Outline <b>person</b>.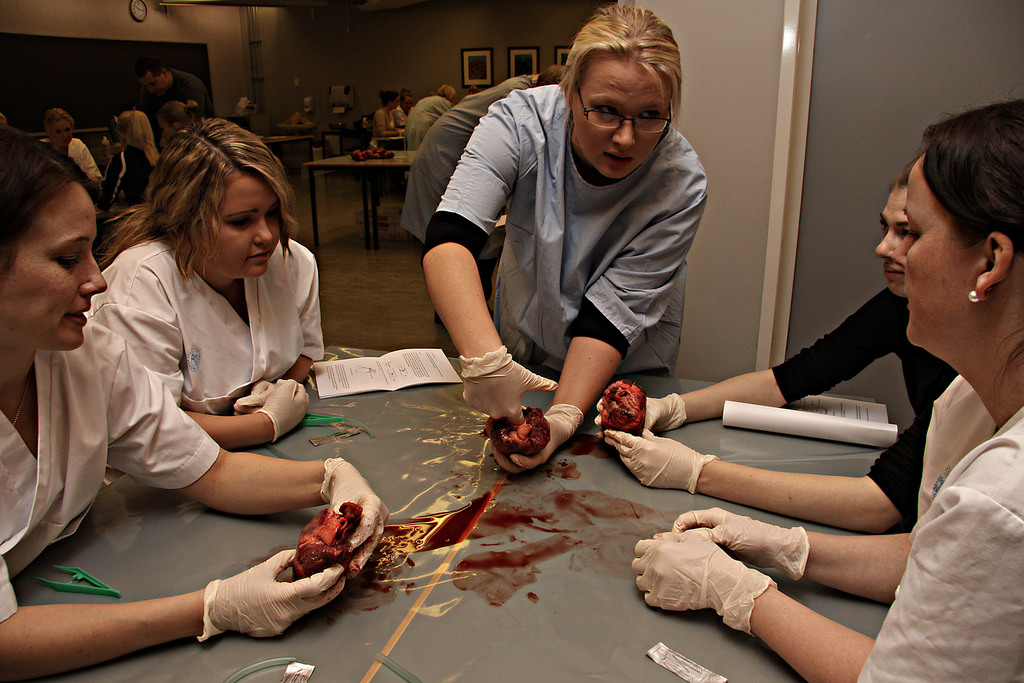
Outline: region(400, 67, 557, 245).
